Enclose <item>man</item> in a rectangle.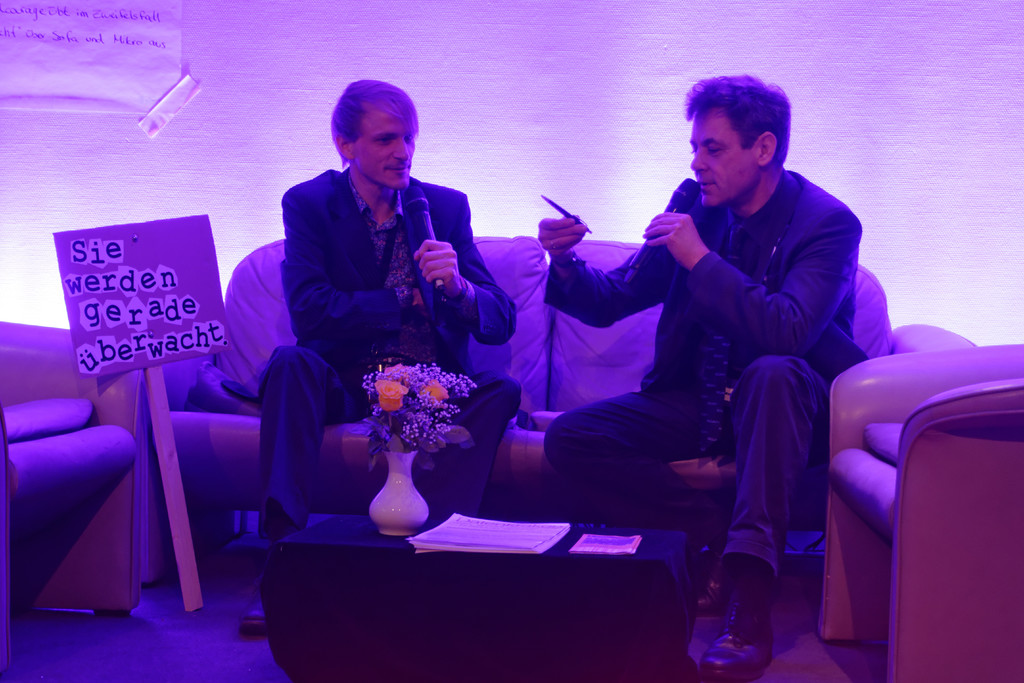
pyautogui.locateOnScreen(512, 69, 835, 682).
